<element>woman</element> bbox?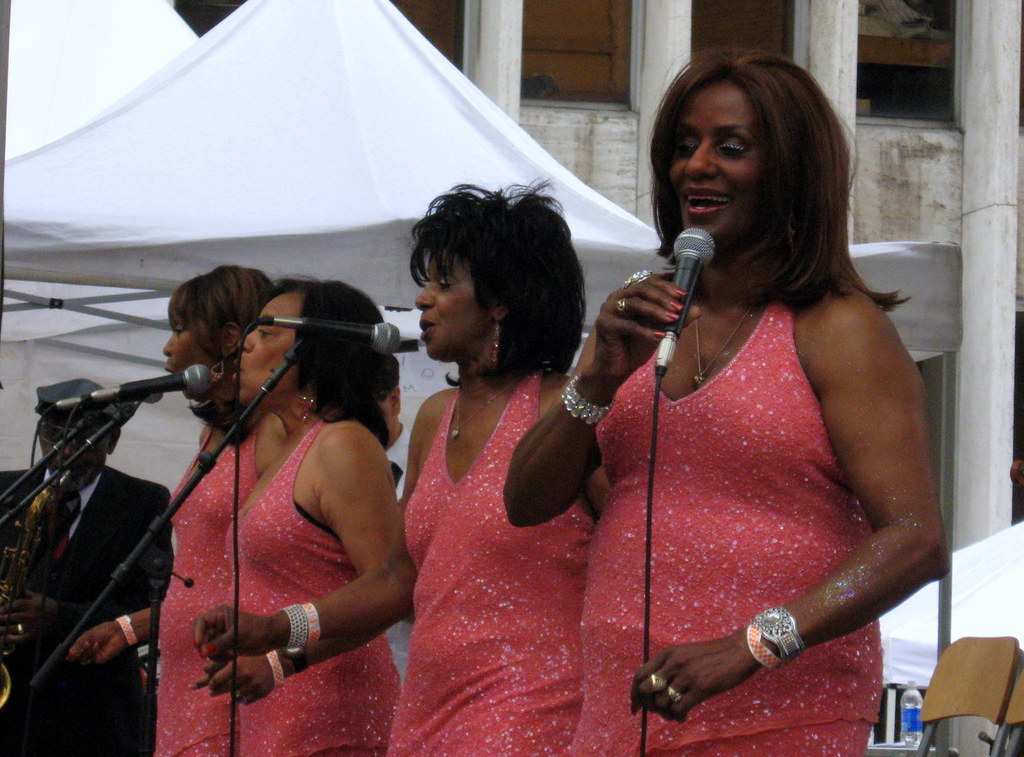
region(501, 44, 951, 756)
